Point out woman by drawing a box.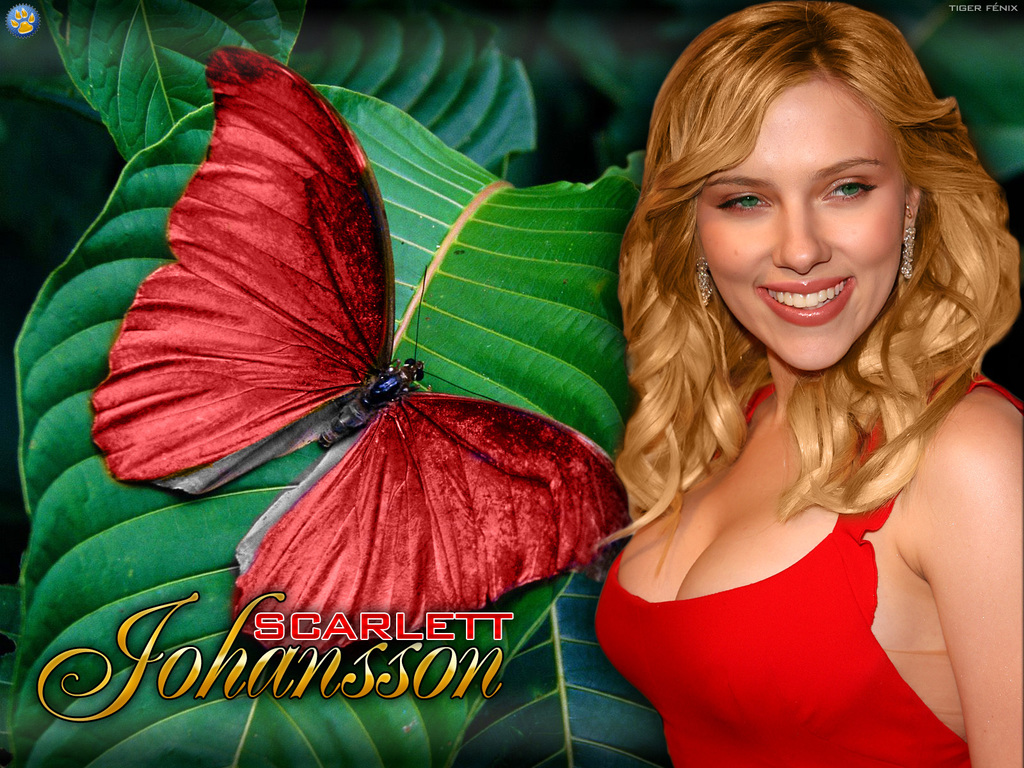
(540, 0, 1023, 760).
